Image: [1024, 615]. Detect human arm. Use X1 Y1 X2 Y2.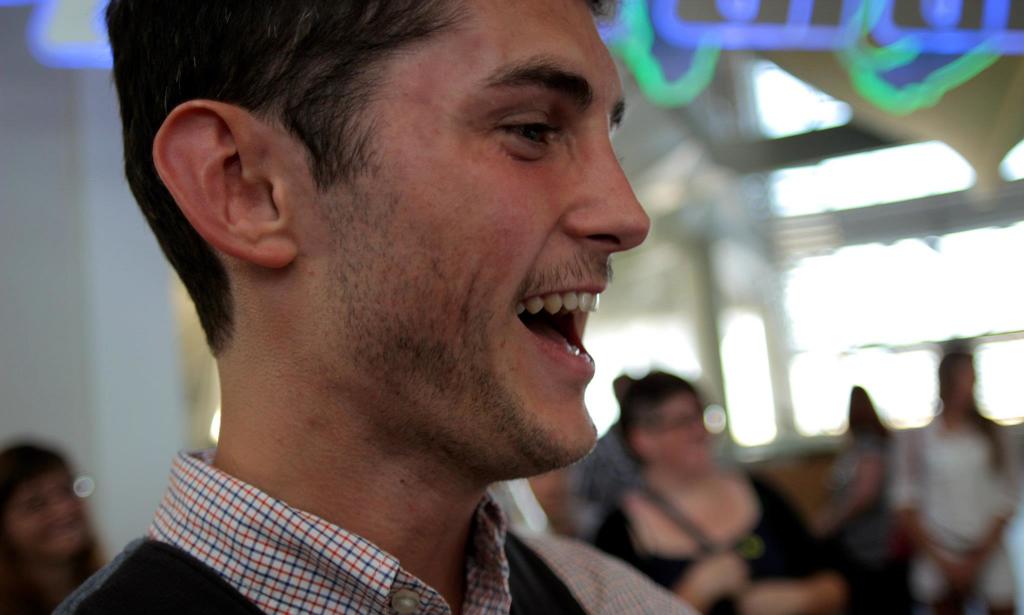
592 491 752 607.
